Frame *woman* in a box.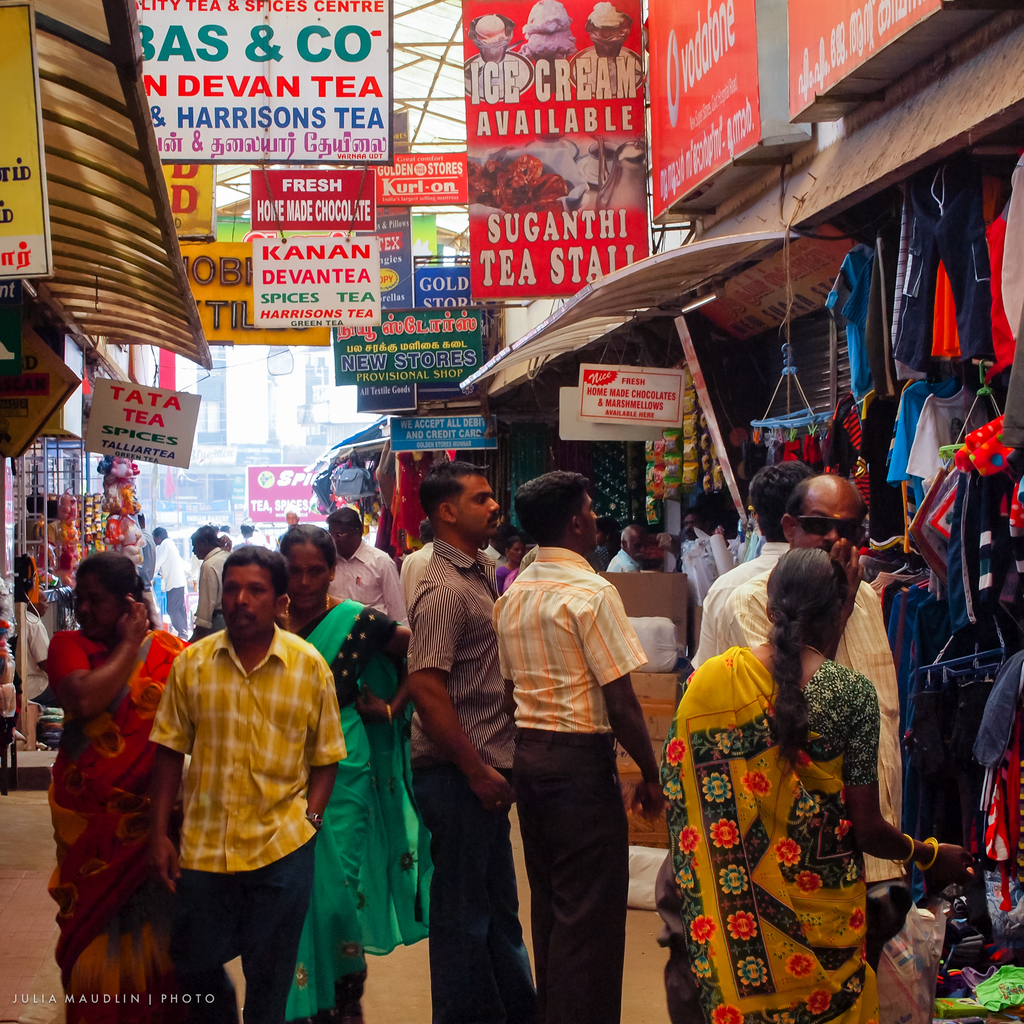
{"x1": 276, "y1": 524, "x2": 435, "y2": 1023}.
